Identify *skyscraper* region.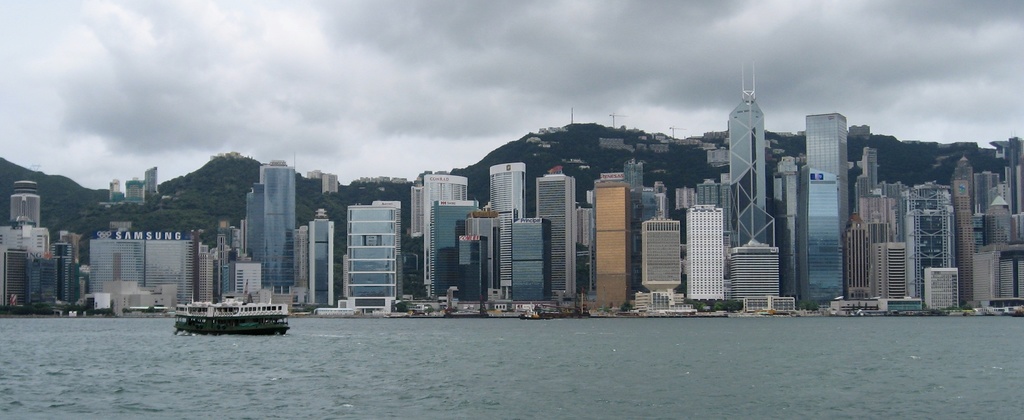
Region: [685,205,726,304].
